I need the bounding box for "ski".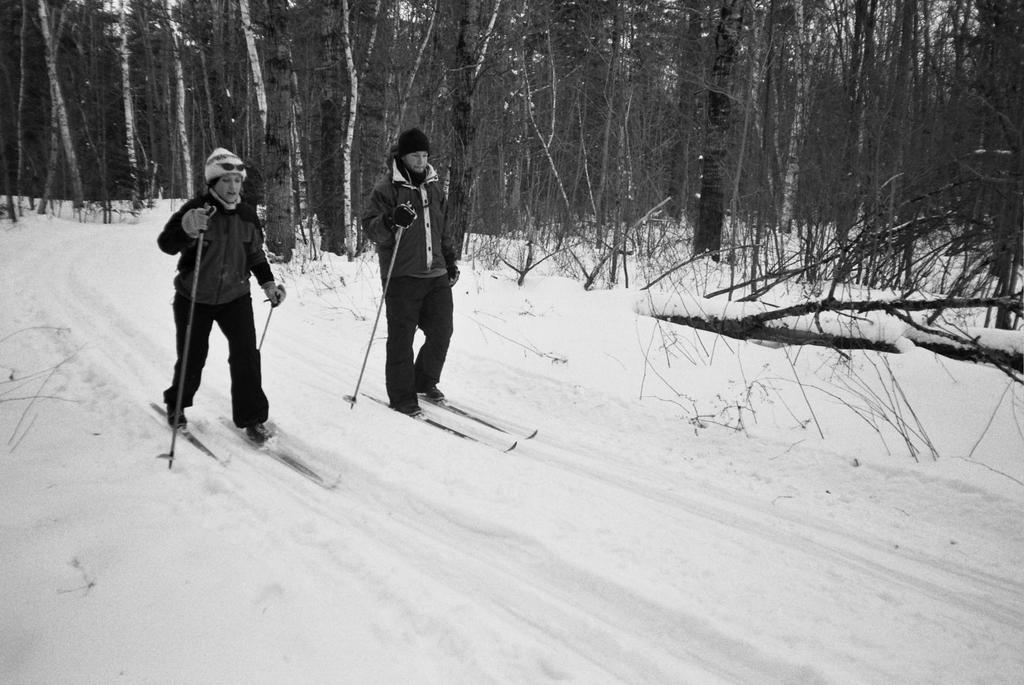
Here it is: bbox=(150, 403, 234, 467).
